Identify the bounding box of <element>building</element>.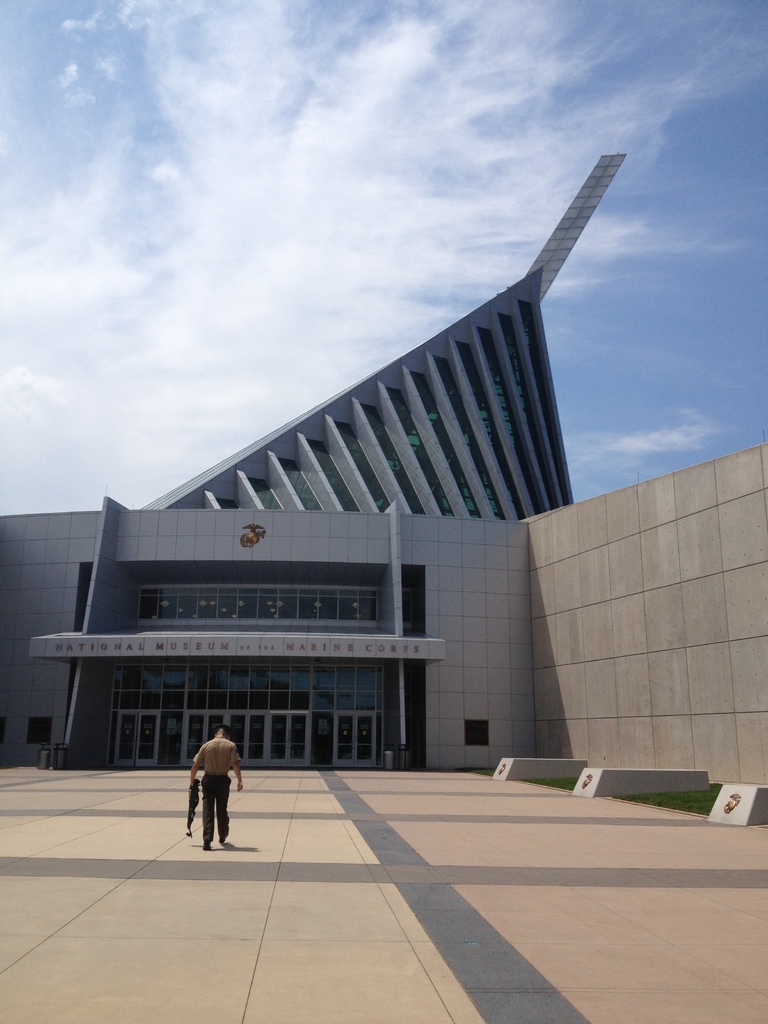
l=0, t=148, r=767, b=794.
